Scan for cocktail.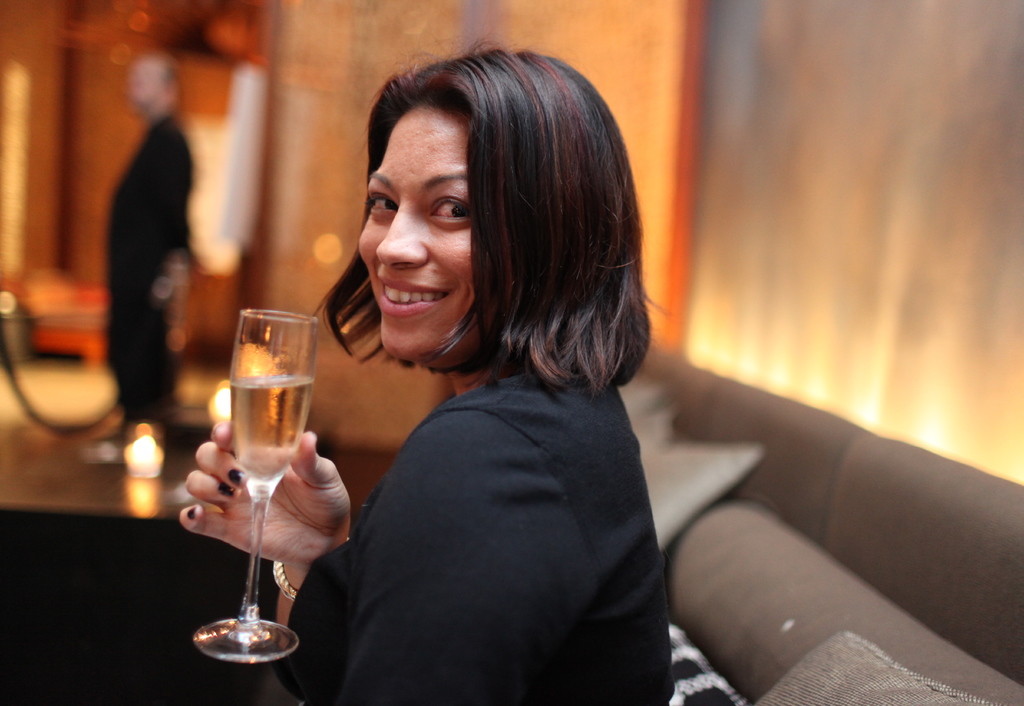
Scan result: box=[191, 300, 349, 652].
